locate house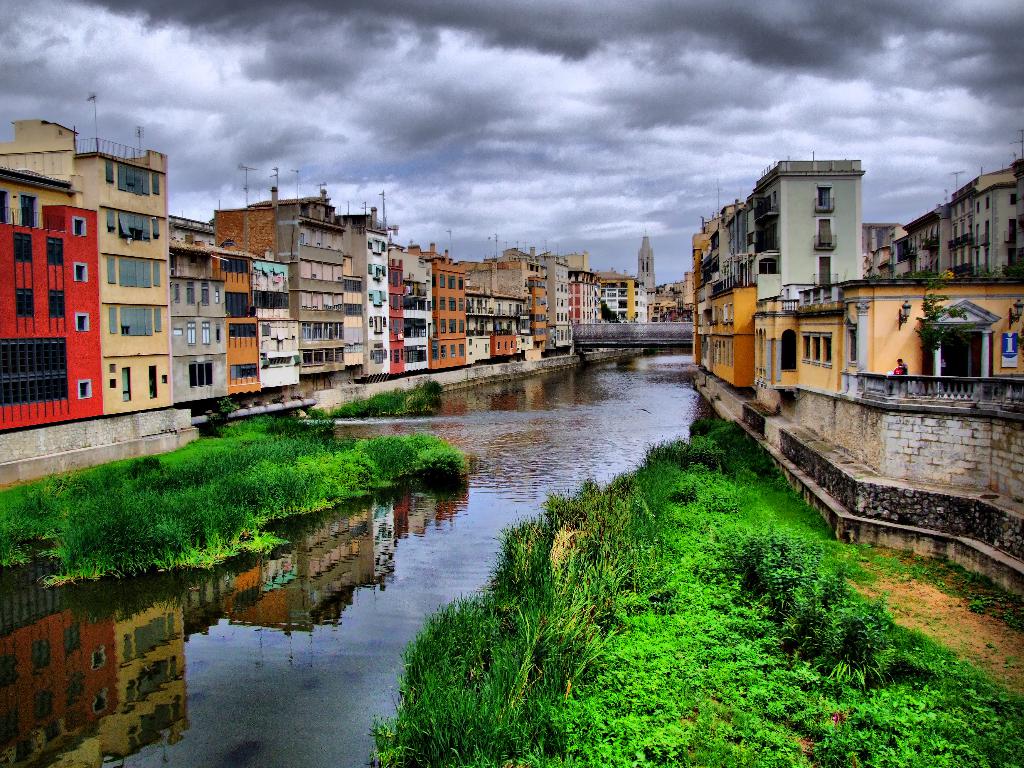
<region>392, 242, 436, 372</region>
